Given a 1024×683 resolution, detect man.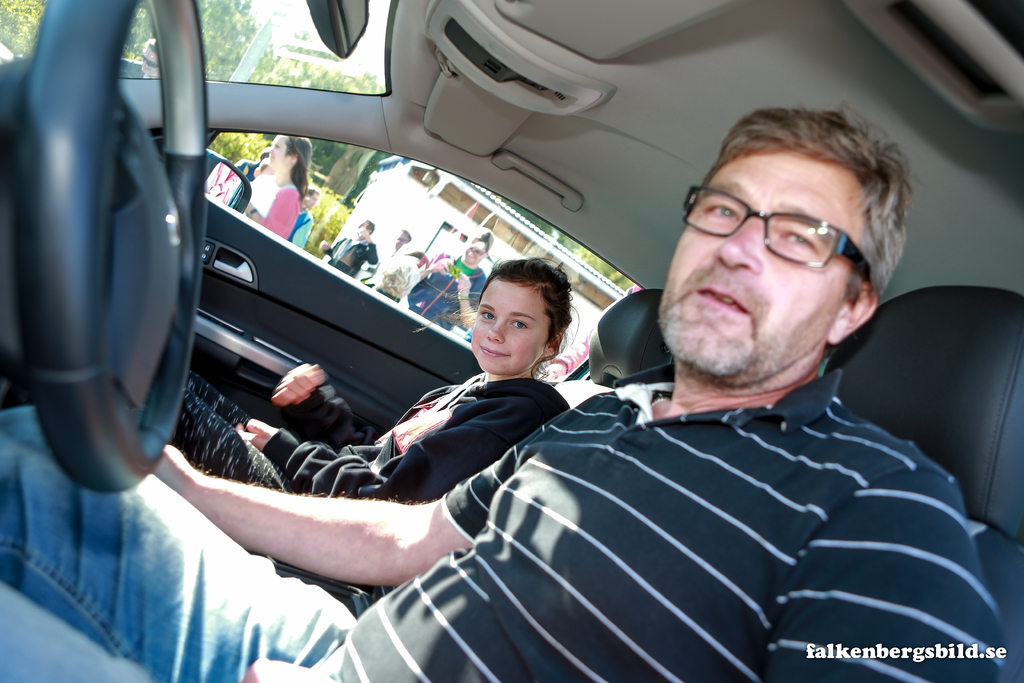
crop(285, 193, 321, 249).
